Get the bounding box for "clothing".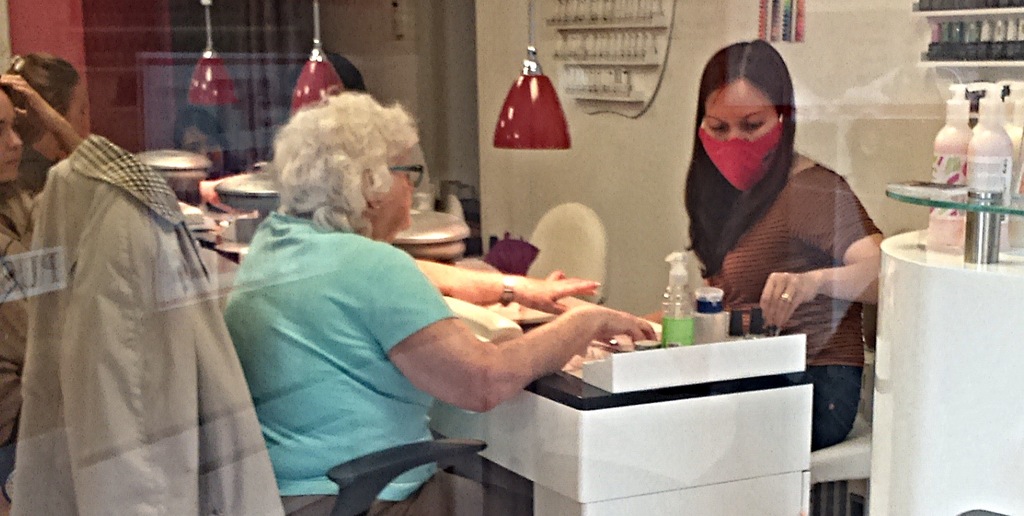
bbox(678, 140, 901, 458).
